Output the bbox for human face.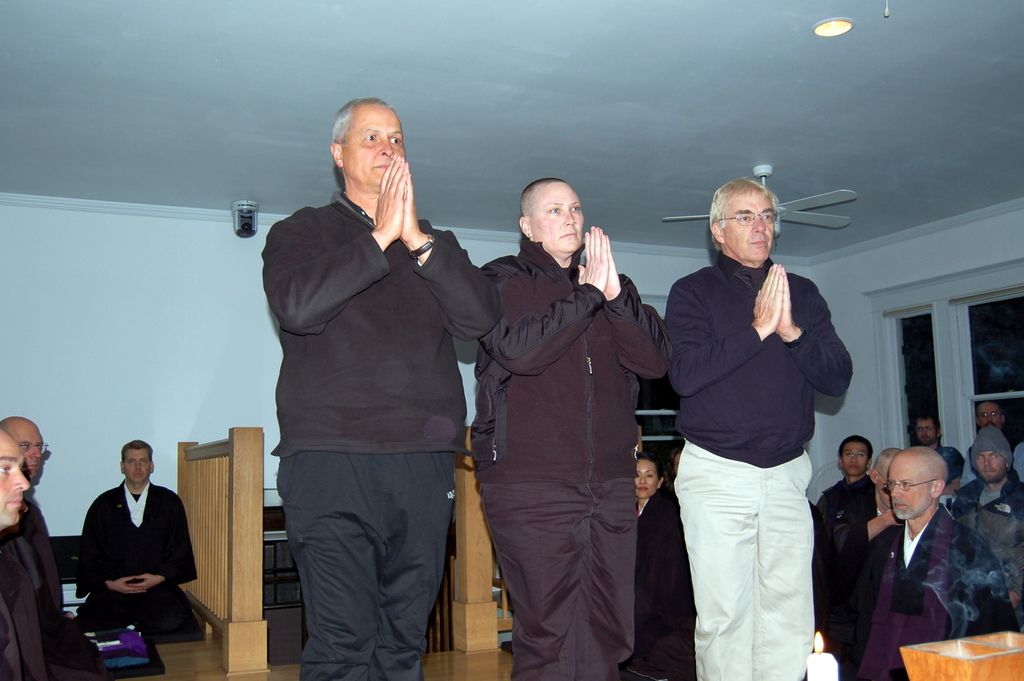
(x1=528, y1=184, x2=586, y2=250).
